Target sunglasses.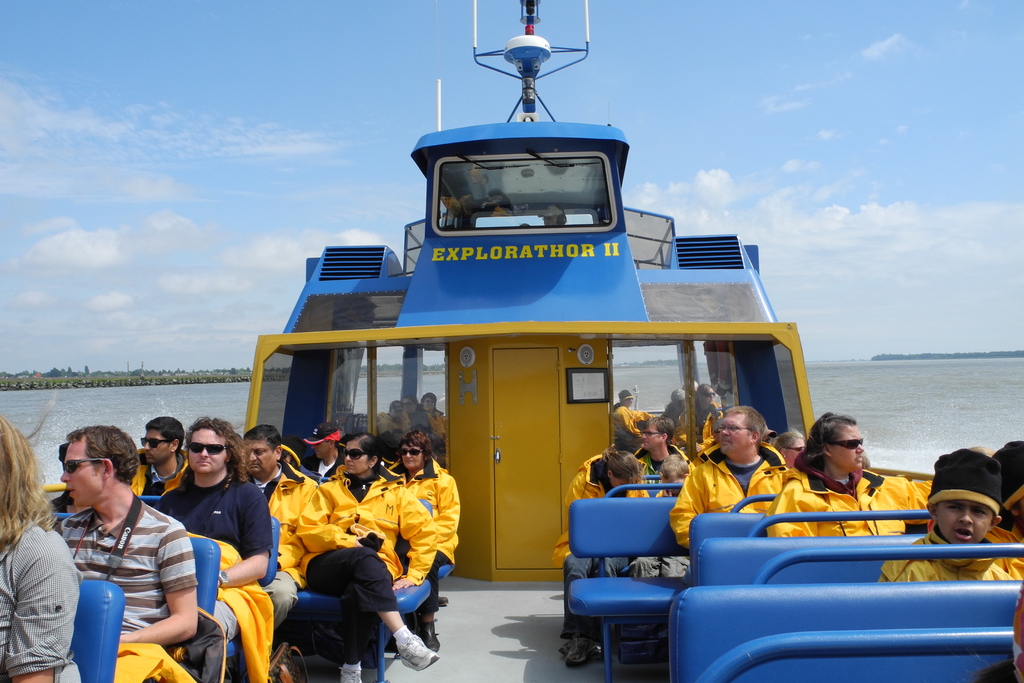
Target region: <region>63, 457, 100, 473</region>.
